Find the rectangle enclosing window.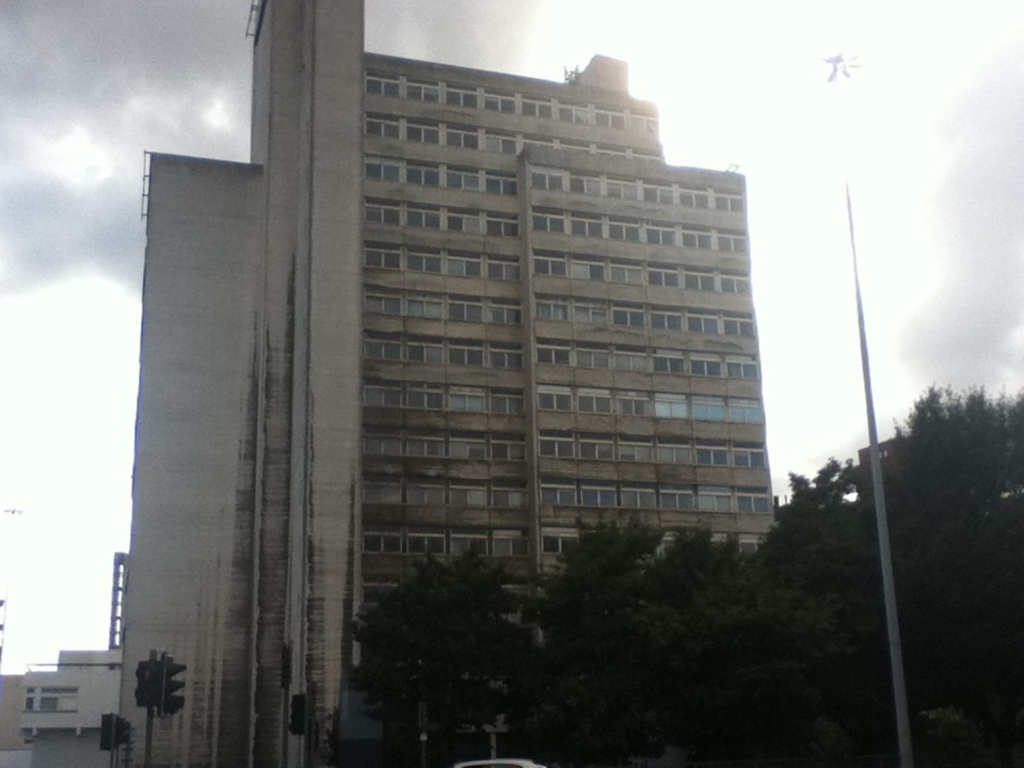
locate(724, 363, 756, 378).
